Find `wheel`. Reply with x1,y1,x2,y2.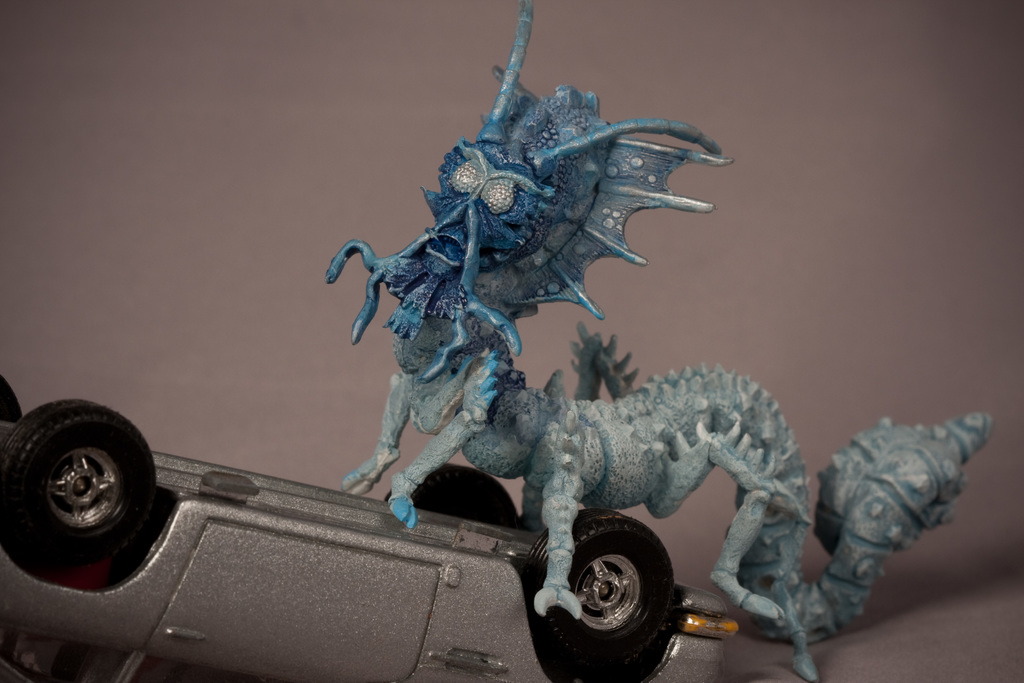
384,463,524,532.
